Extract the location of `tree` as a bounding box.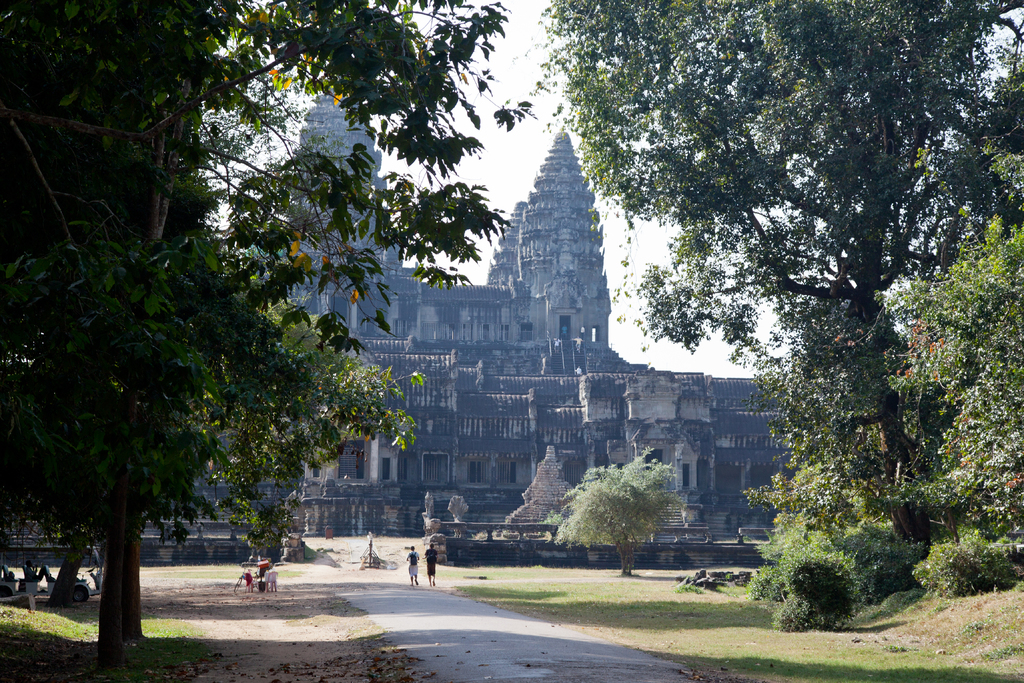
513,0,1023,577.
